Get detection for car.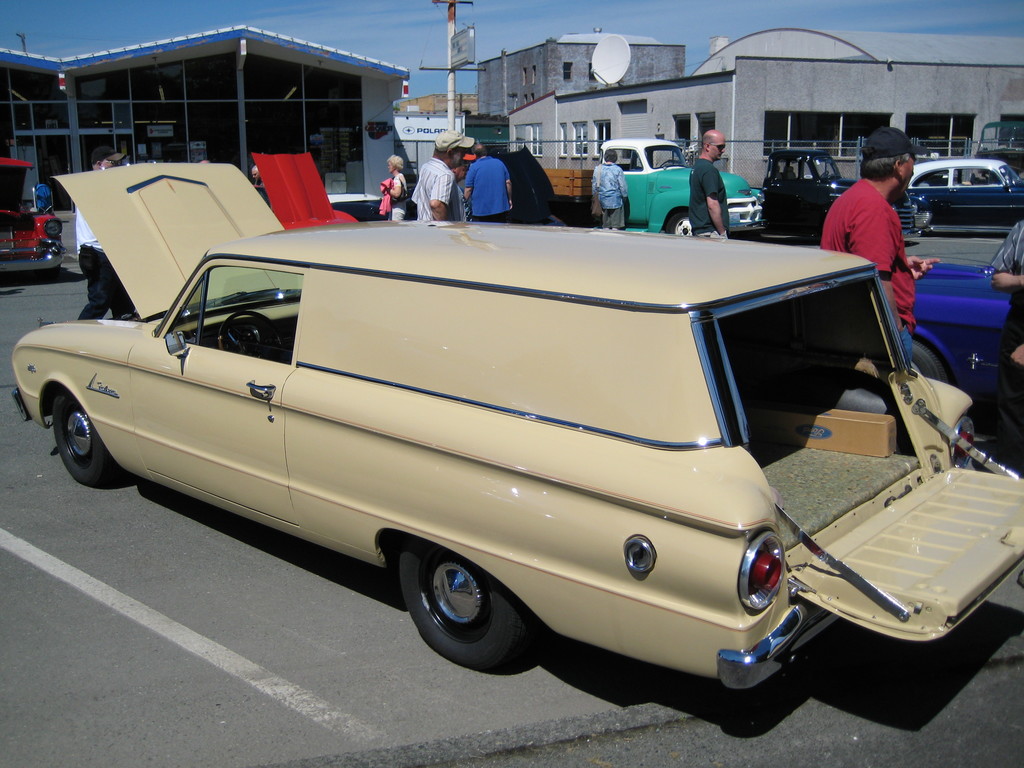
Detection: 756/148/856/241.
